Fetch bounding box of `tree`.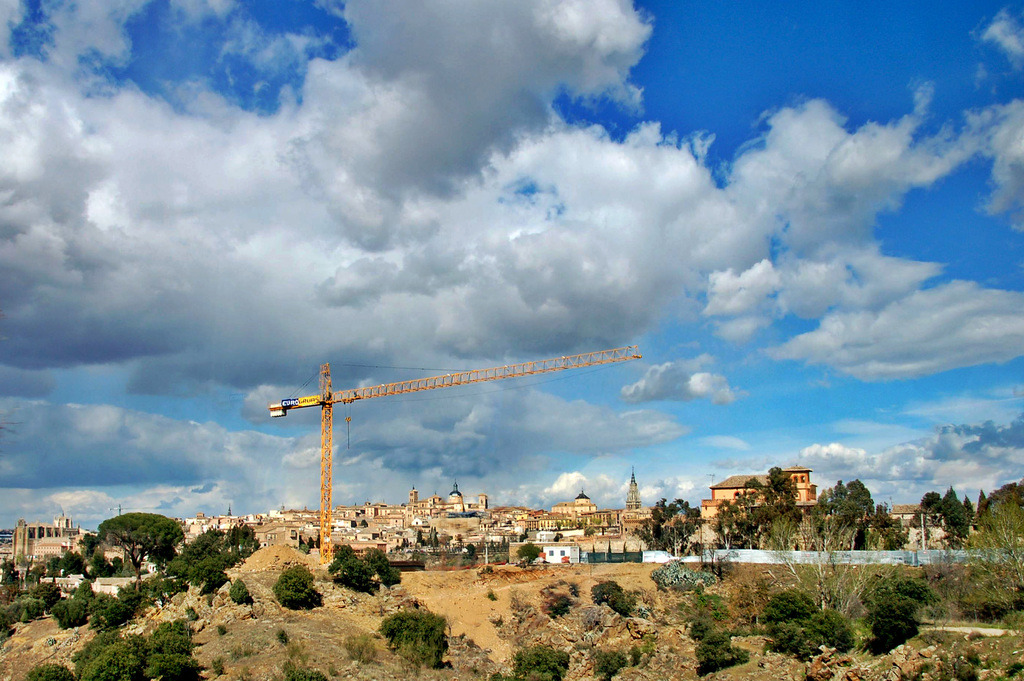
Bbox: detection(429, 526, 437, 546).
